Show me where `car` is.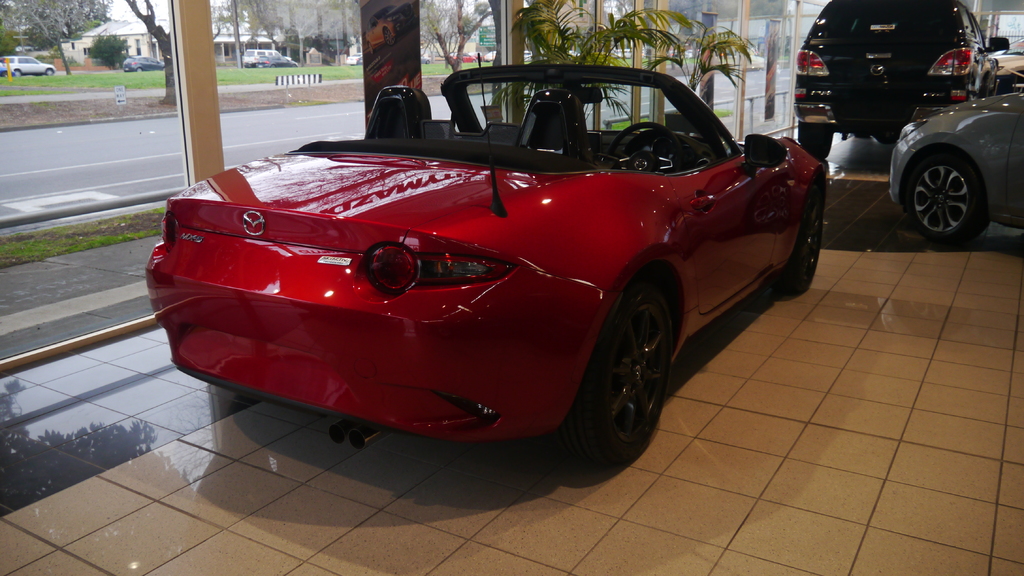
`car` is at crop(122, 56, 166, 72).
